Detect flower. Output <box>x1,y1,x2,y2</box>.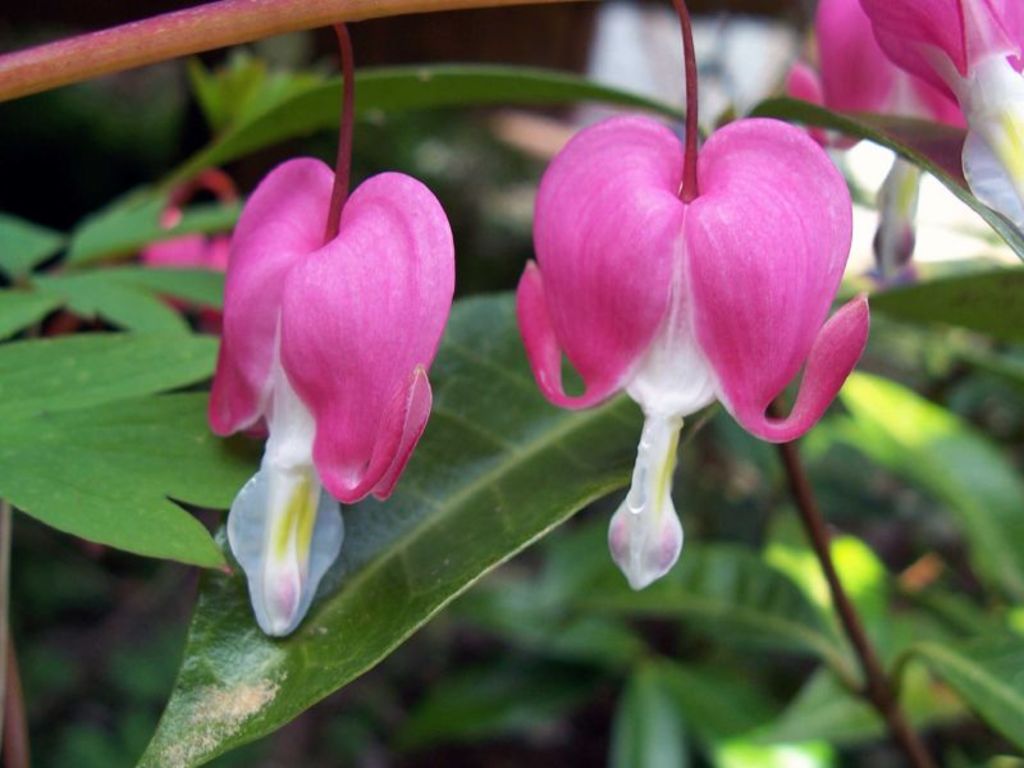
<box>189,122,465,634</box>.
